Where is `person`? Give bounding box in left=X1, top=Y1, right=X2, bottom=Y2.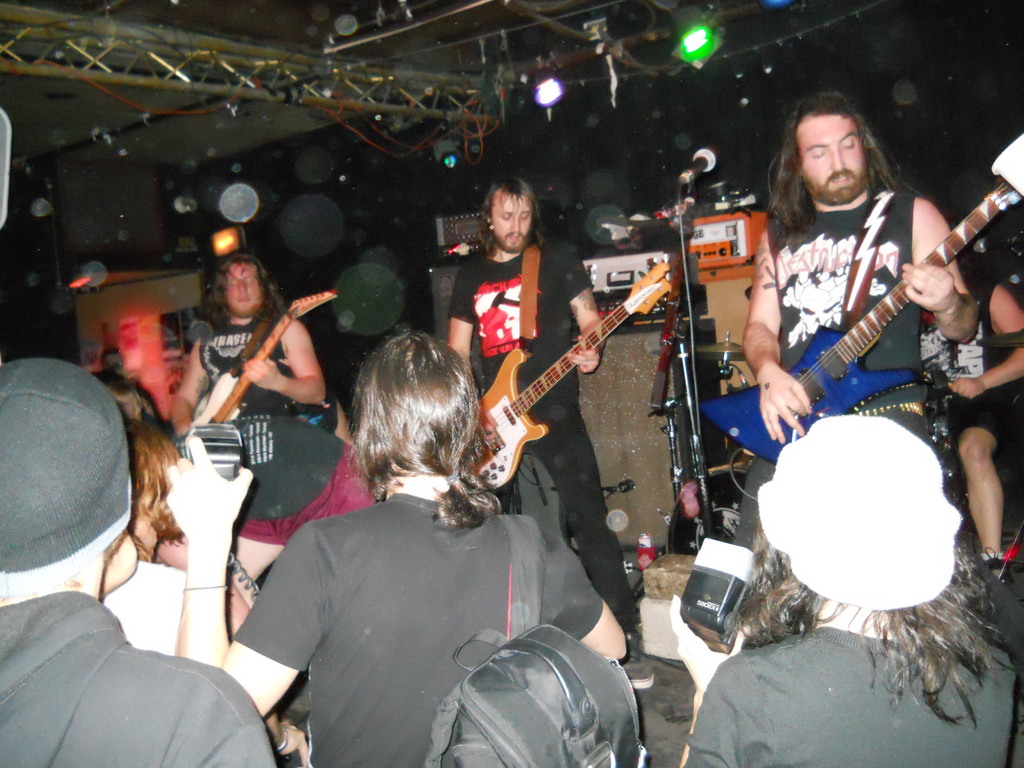
left=152, top=321, right=628, bottom=767.
